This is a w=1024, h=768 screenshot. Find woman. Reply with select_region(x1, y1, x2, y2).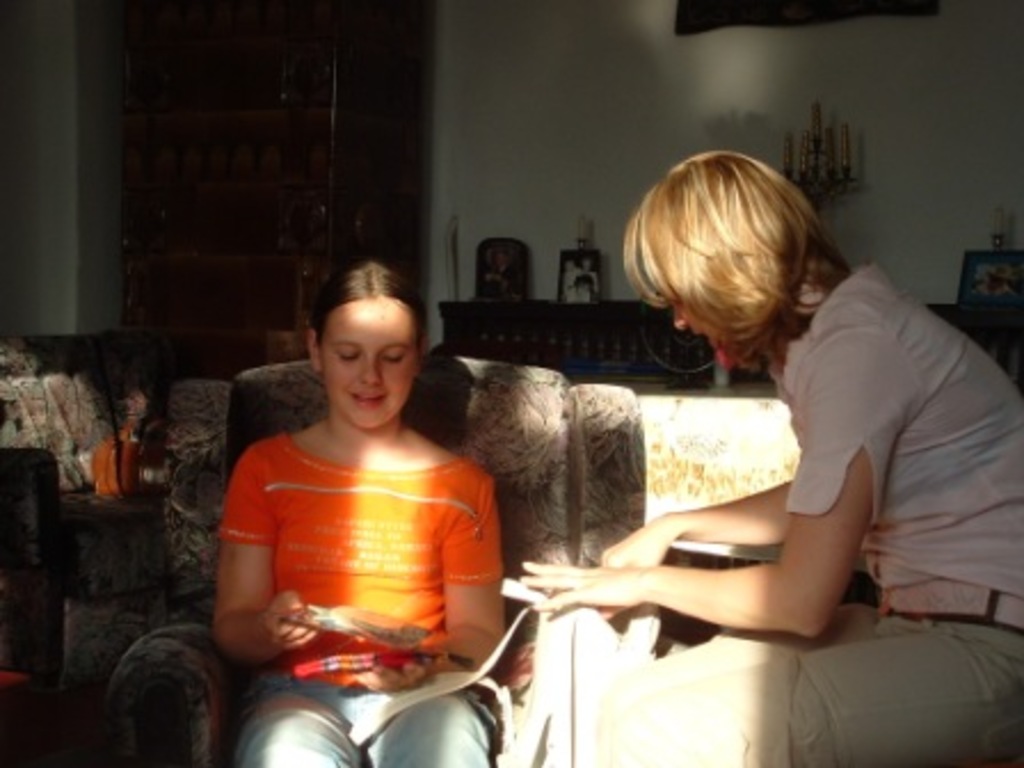
select_region(187, 247, 530, 745).
